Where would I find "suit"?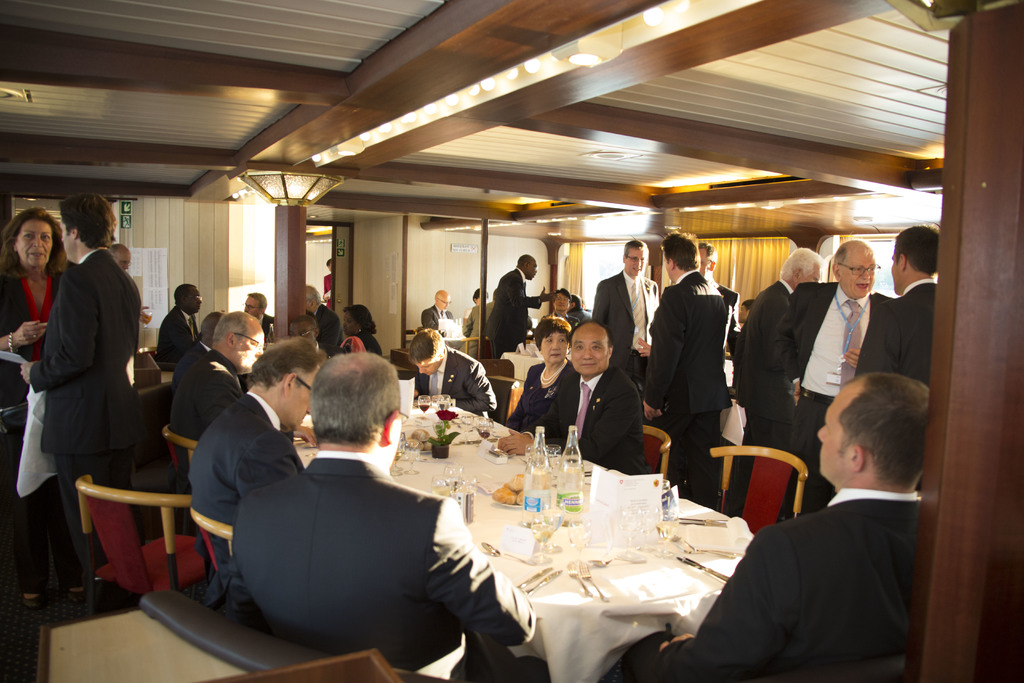
At {"left": 411, "top": 348, "right": 502, "bottom": 420}.
